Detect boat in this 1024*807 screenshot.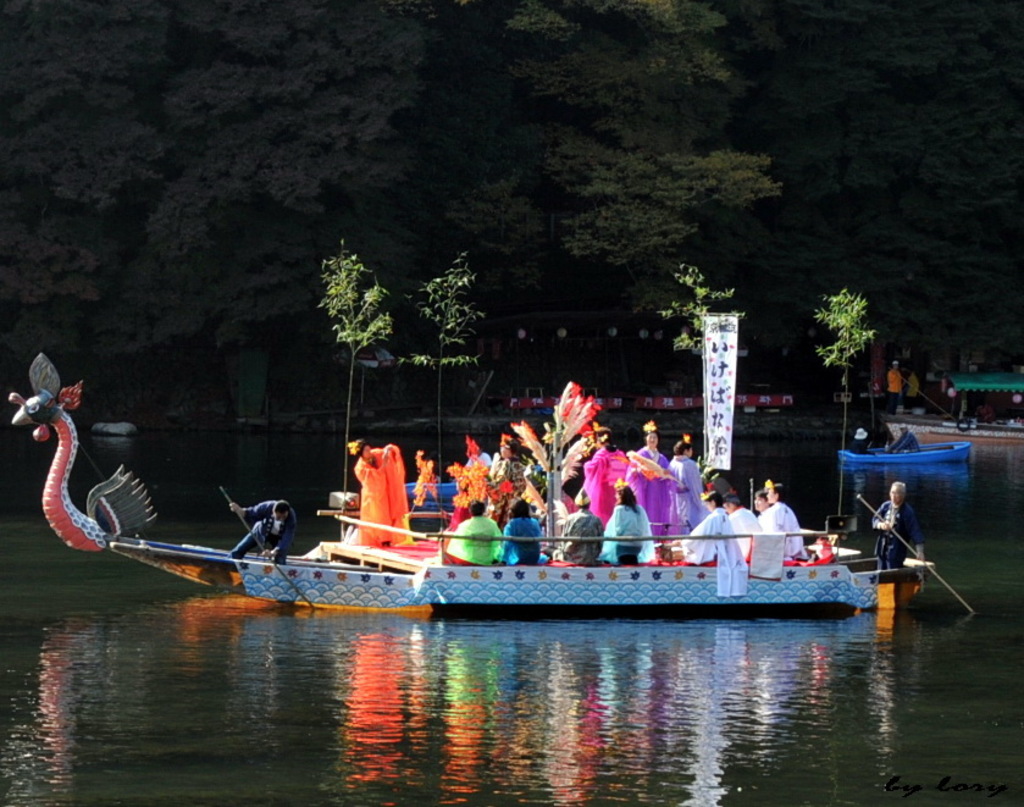
Detection: [838,437,972,461].
